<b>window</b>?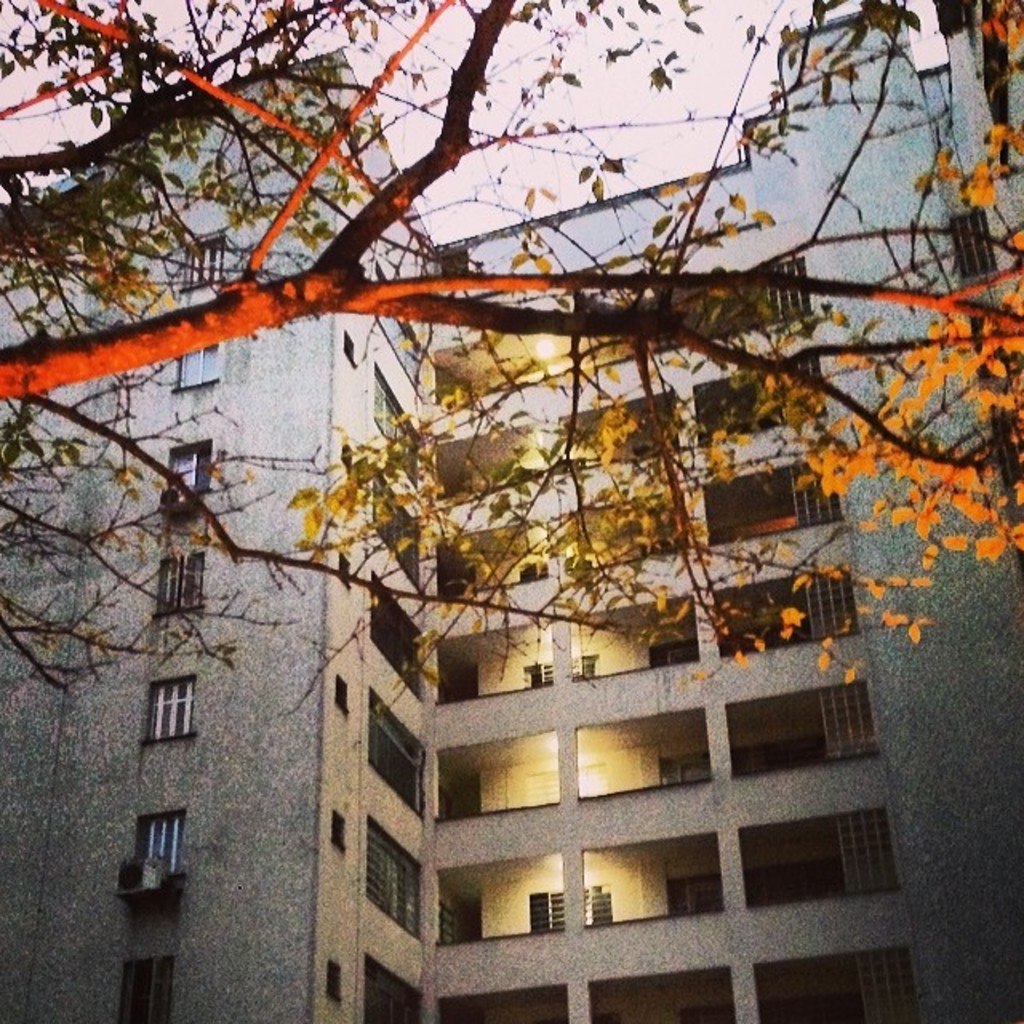
366:822:421:939
